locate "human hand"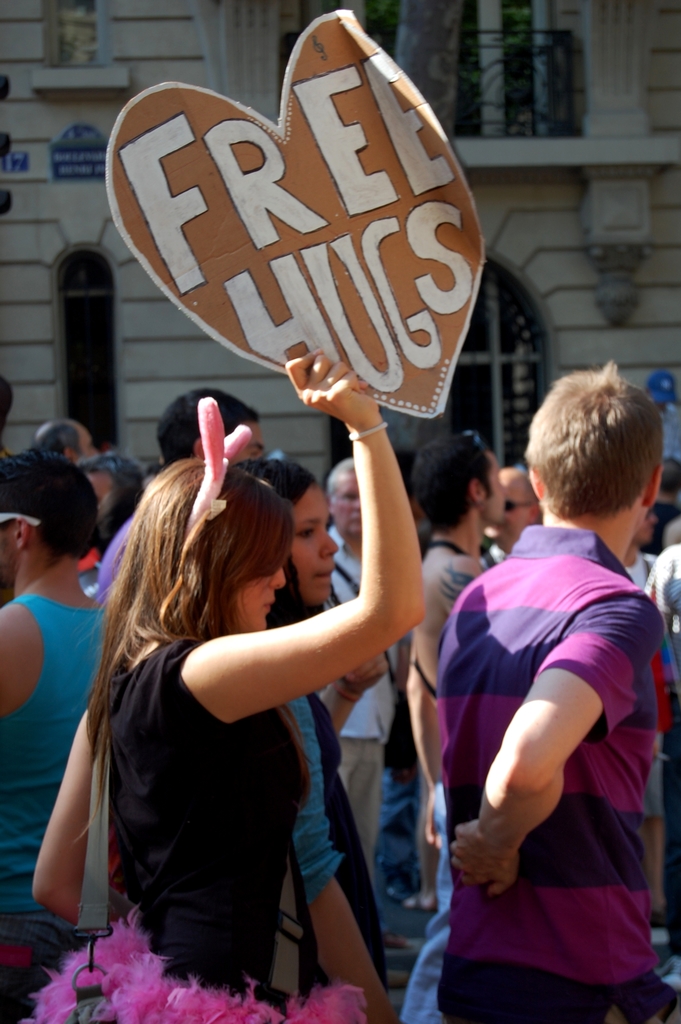
452,818,523,906
